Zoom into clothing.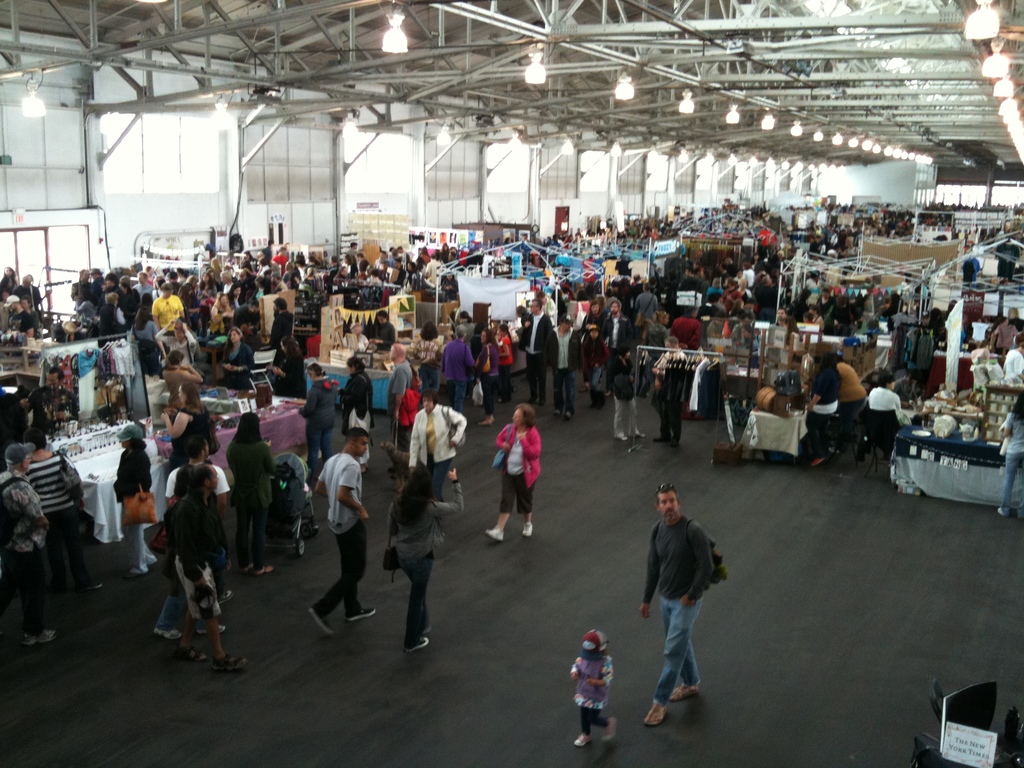
Zoom target: x1=0 y1=439 x2=49 y2=636.
